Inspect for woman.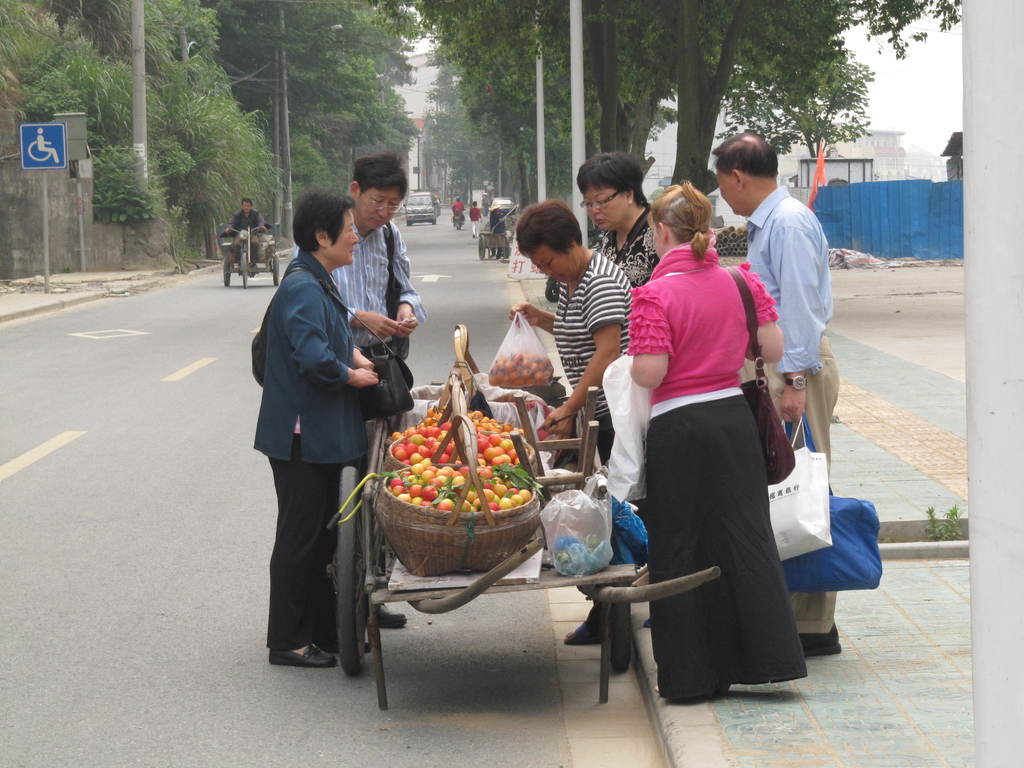
Inspection: rect(584, 147, 687, 331).
